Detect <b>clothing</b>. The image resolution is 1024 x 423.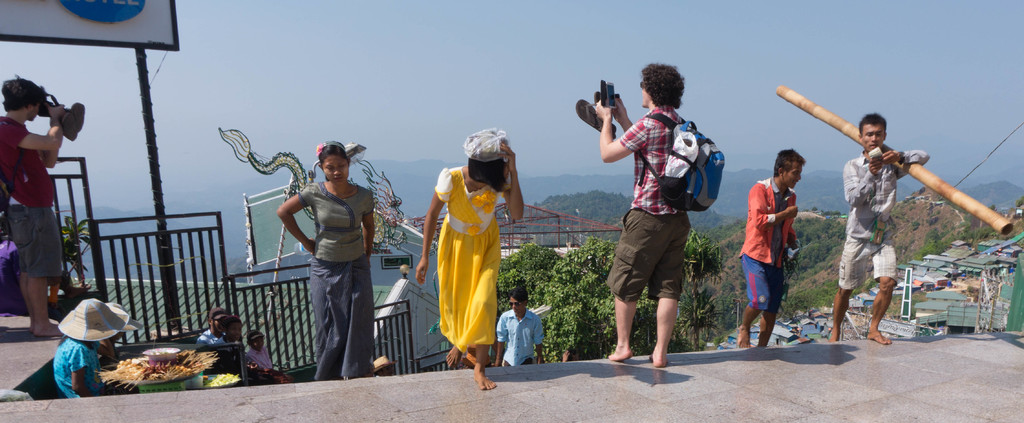
613, 109, 698, 292.
